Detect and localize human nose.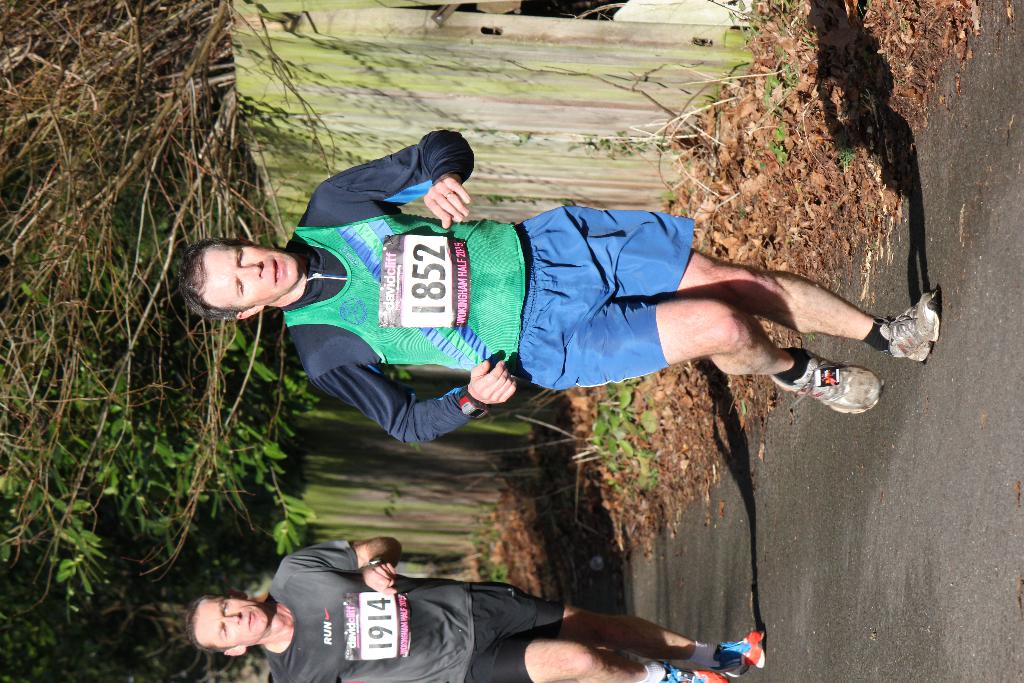
Localized at Rect(225, 609, 241, 625).
